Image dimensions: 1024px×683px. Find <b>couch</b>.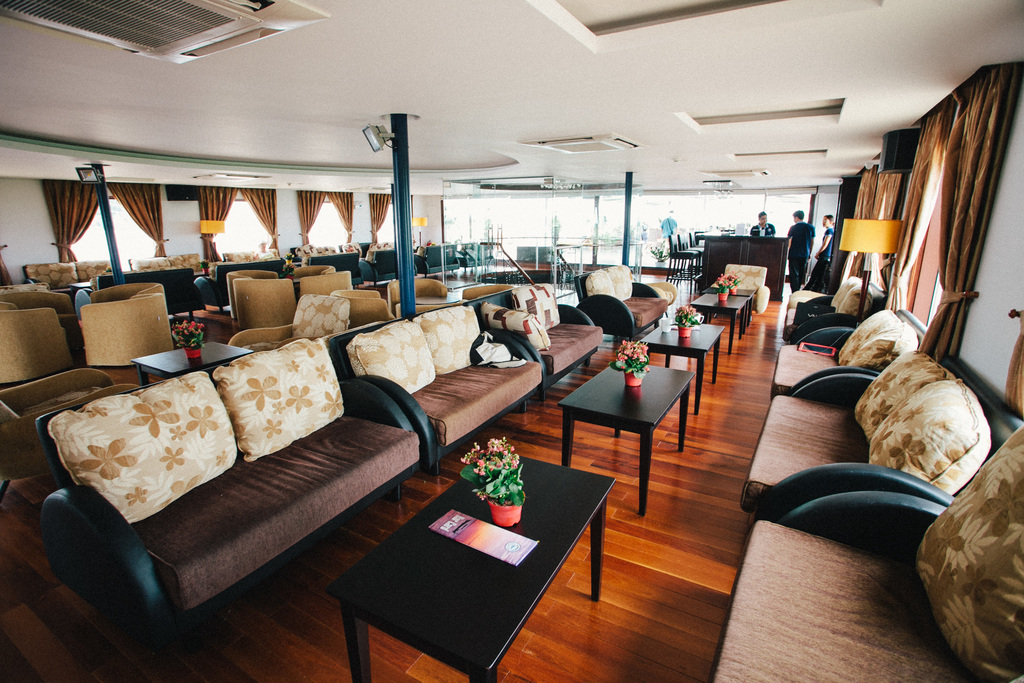
Rect(477, 291, 598, 396).
